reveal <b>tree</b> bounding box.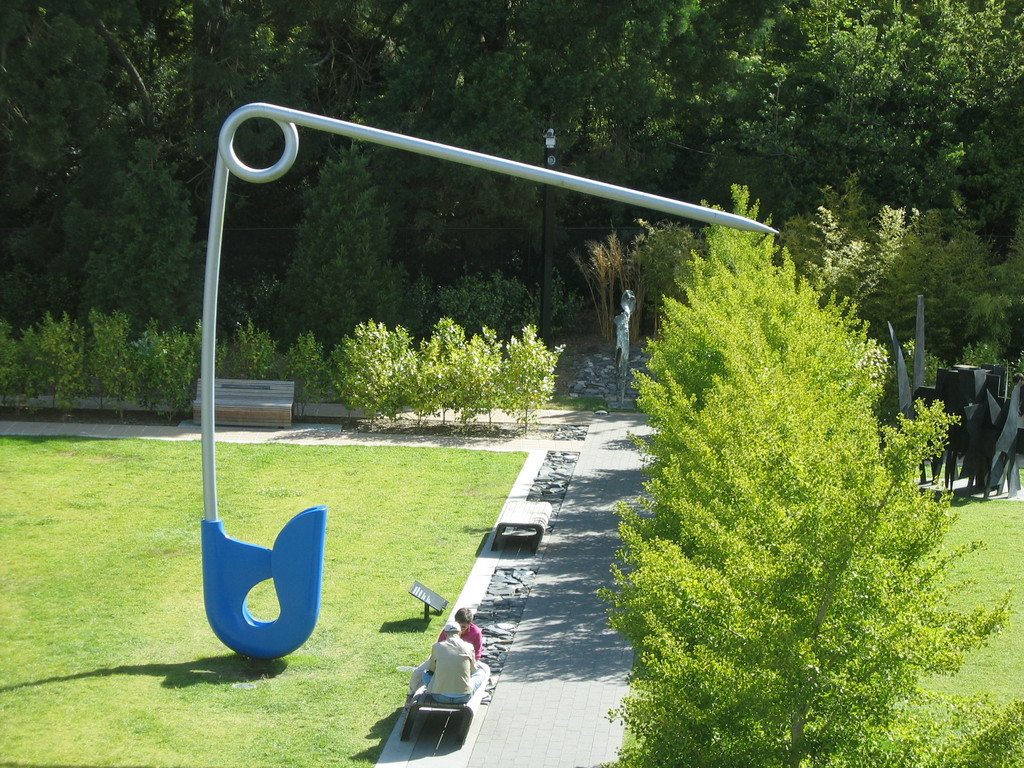
Revealed: bbox(259, 138, 446, 364).
